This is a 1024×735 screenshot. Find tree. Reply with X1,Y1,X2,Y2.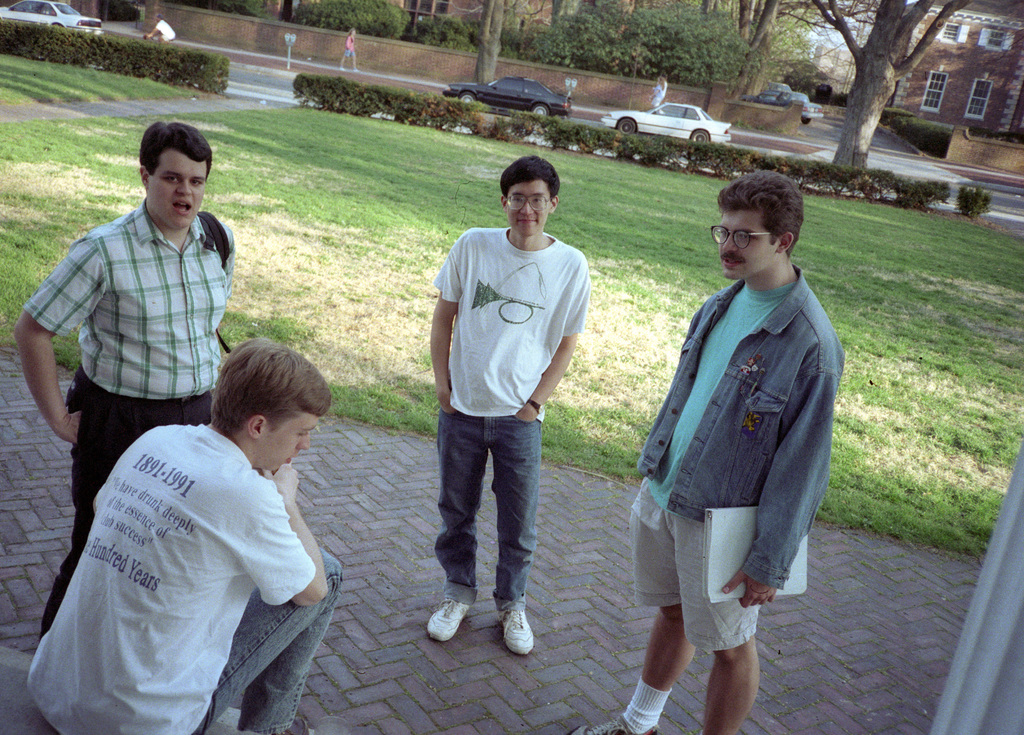
740,0,973,174.
